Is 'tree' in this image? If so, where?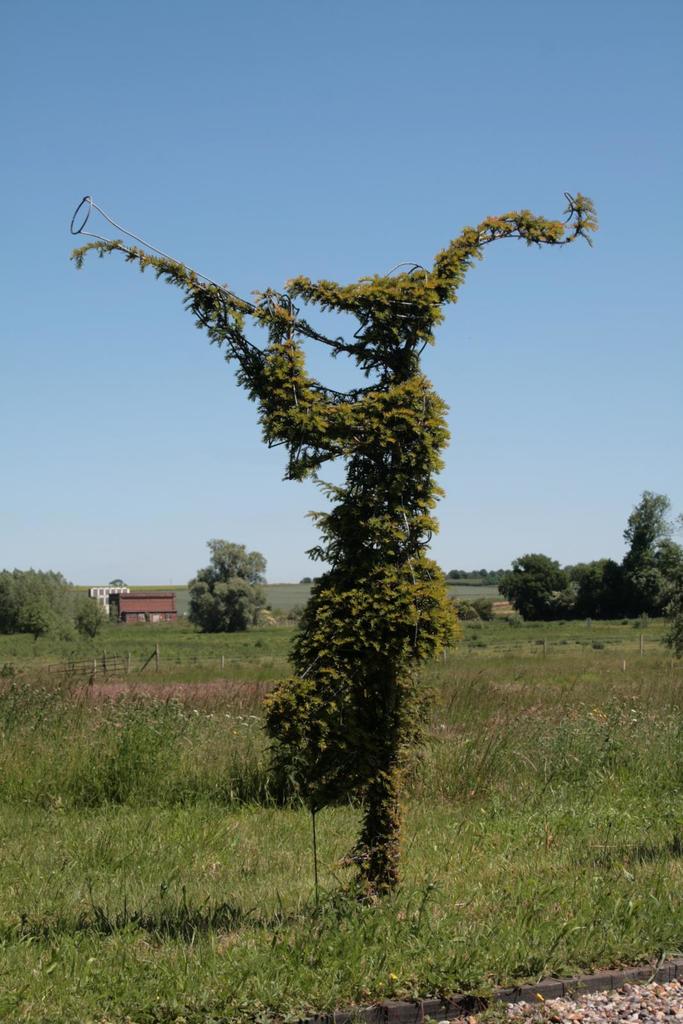
Yes, at 494 552 557 629.
